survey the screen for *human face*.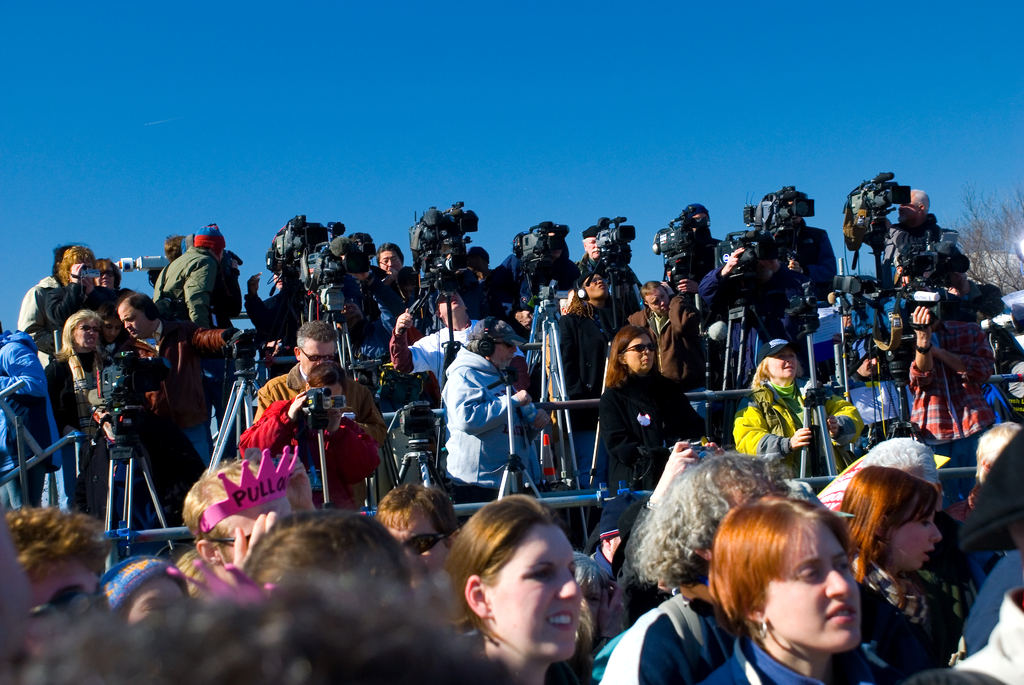
Survey found: select_region(483, 520, 583, 661).
